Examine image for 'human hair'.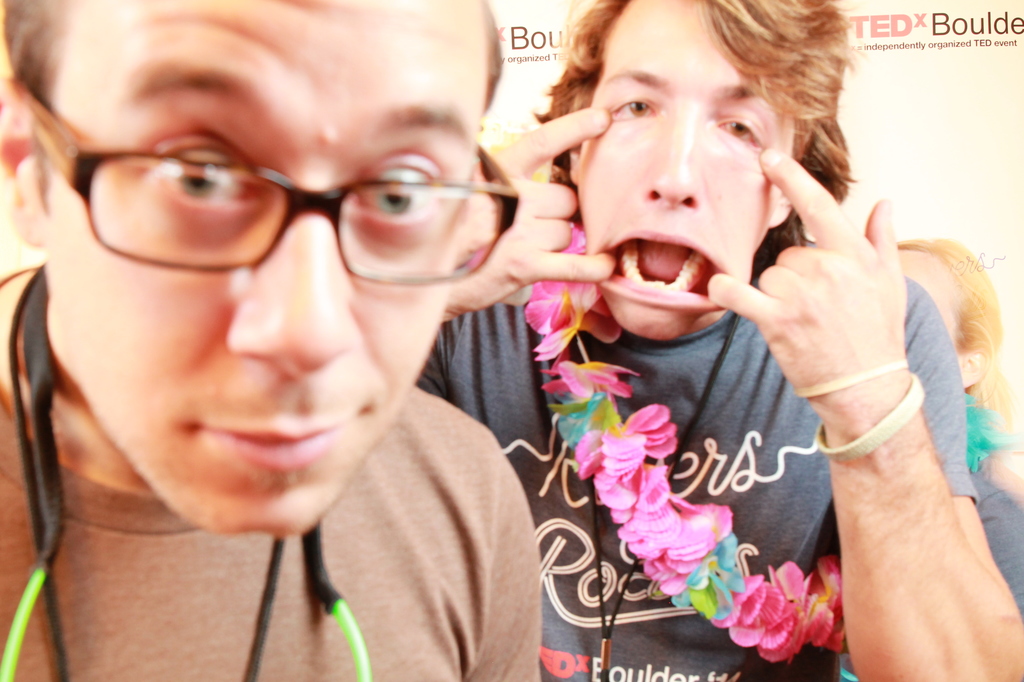
Examination result: BBox(4, 0, 508, 213).
